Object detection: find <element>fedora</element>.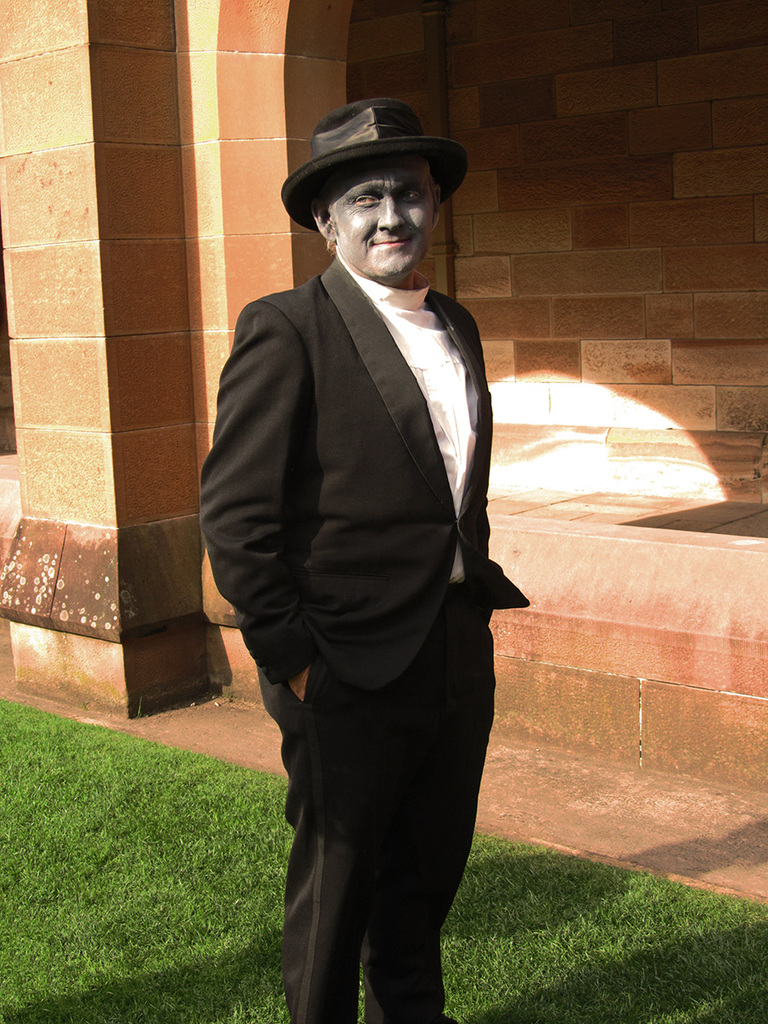
[left=282, top=96, right=468, bottom=226].
